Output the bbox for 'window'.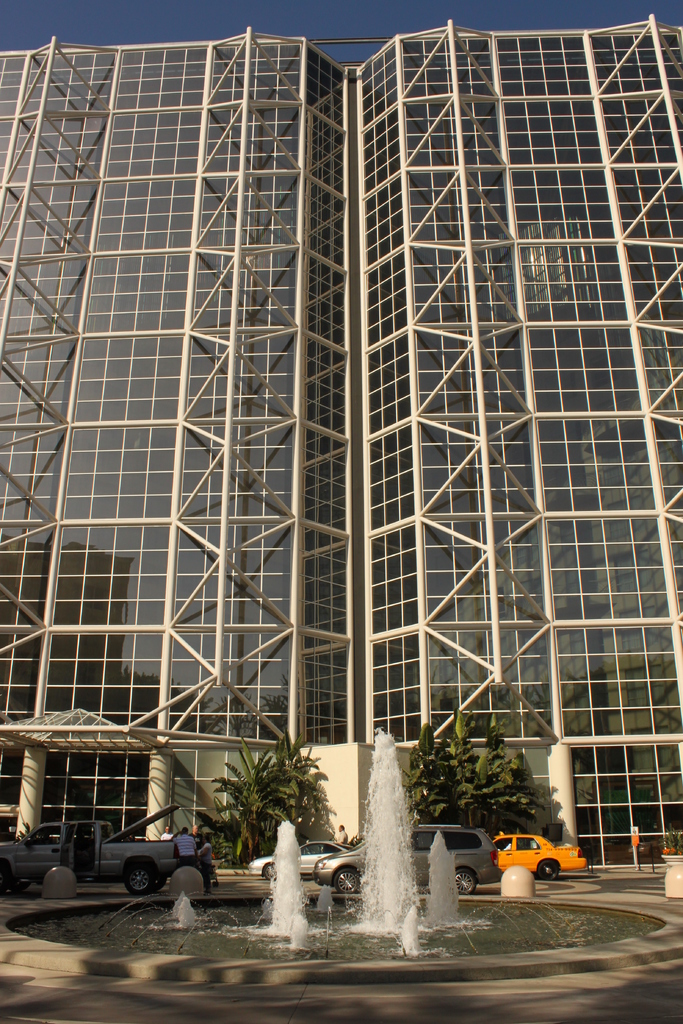
rect(610, 595, 643, 621).
